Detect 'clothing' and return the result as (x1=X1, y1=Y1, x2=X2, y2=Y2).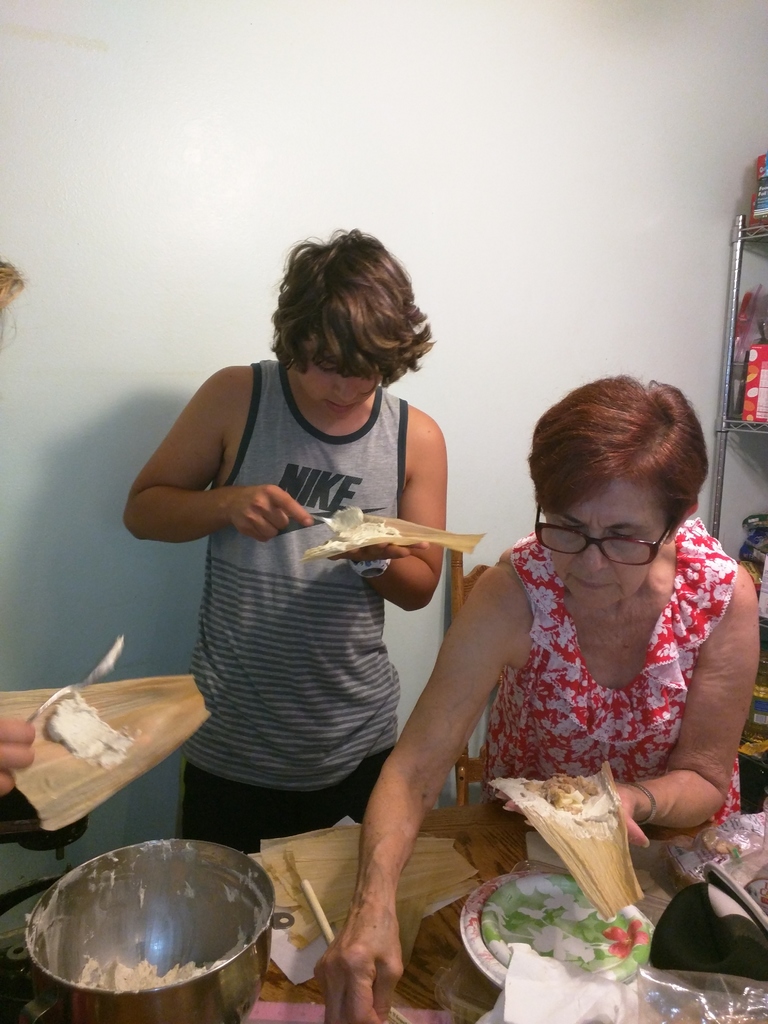
(x1=477, y1=539, x2=733, y2=835).
